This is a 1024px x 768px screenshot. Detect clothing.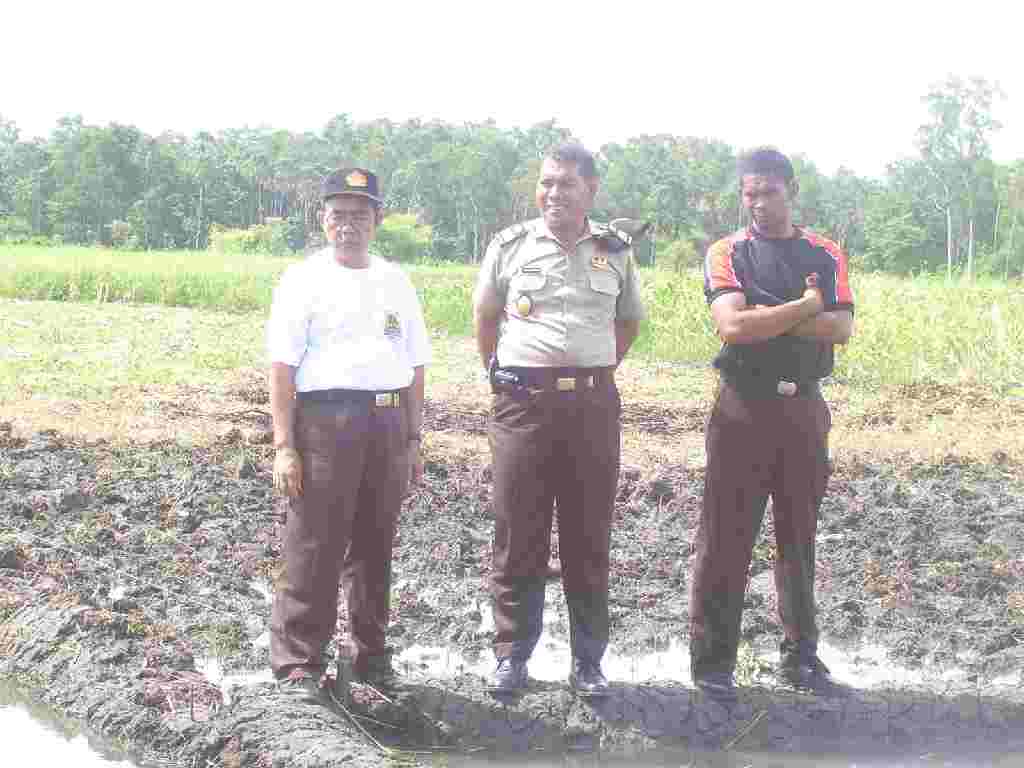
x1=478, y1=214, x2=649, y2=669.
